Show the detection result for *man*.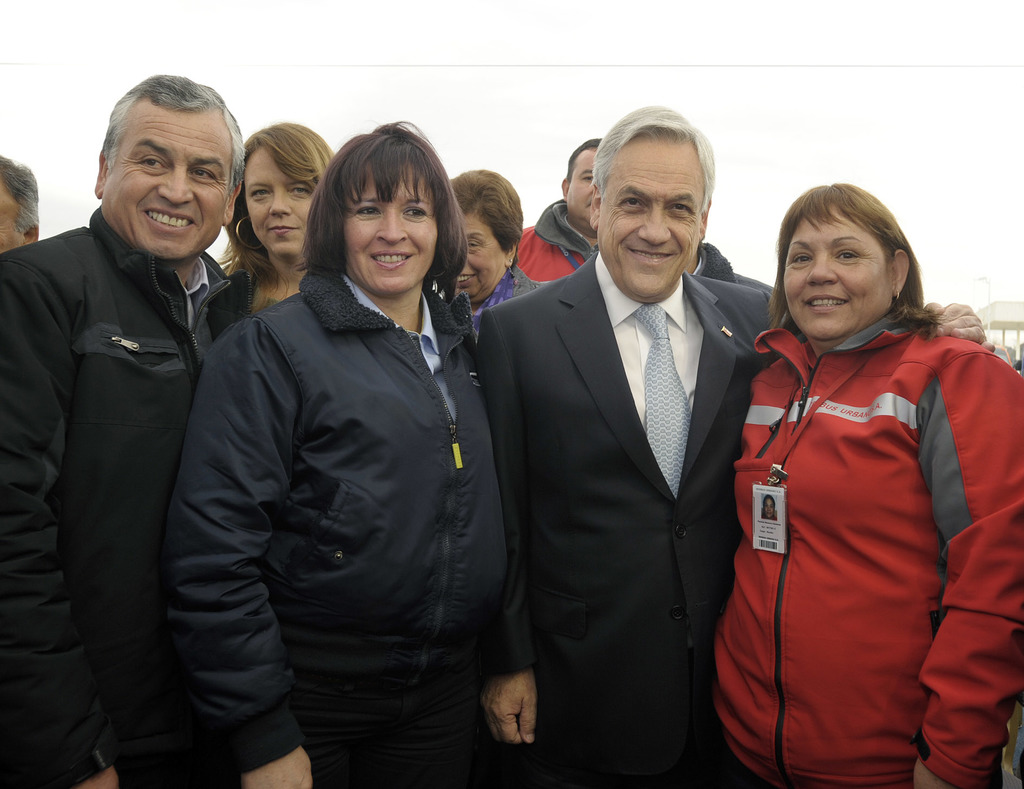
detection(14, 51, 258, 776).
